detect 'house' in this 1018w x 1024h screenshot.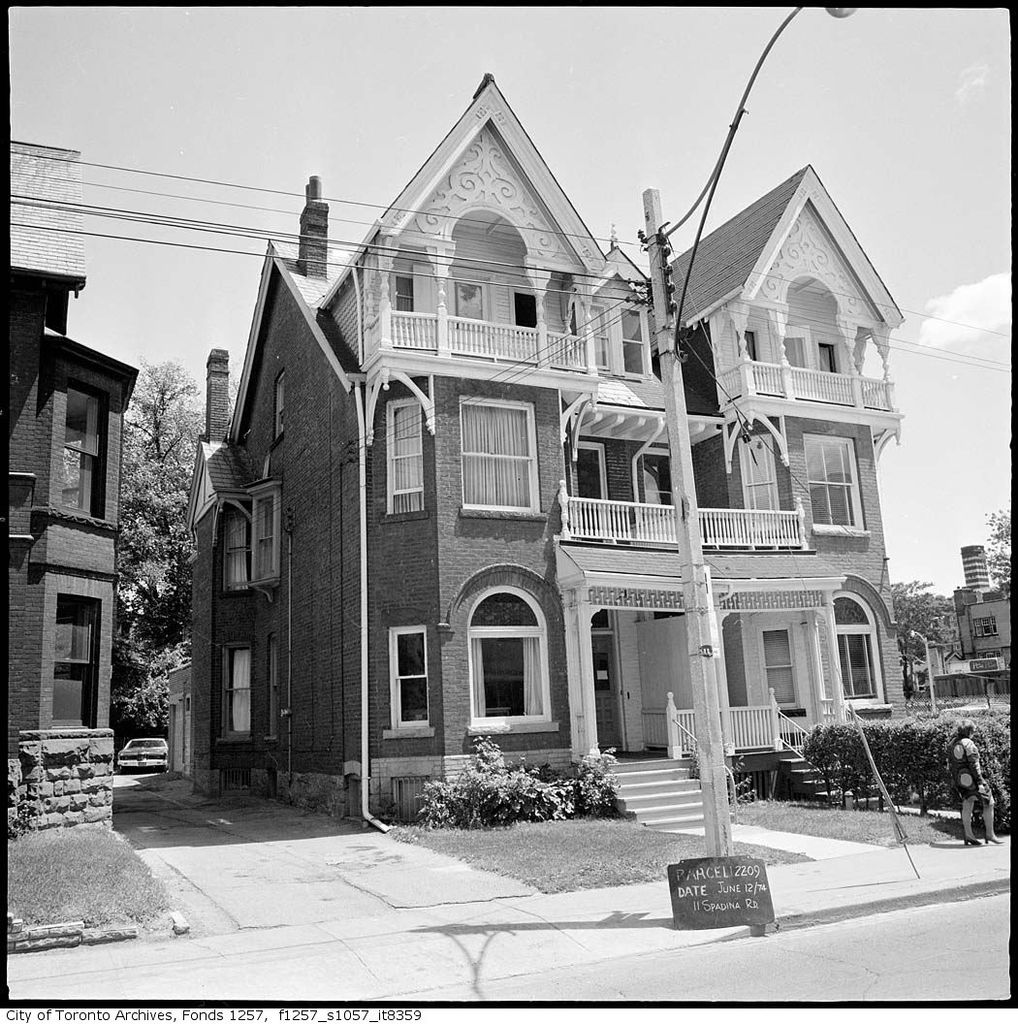
Detection: [left=186, top=72, right=904, bottom=821].
